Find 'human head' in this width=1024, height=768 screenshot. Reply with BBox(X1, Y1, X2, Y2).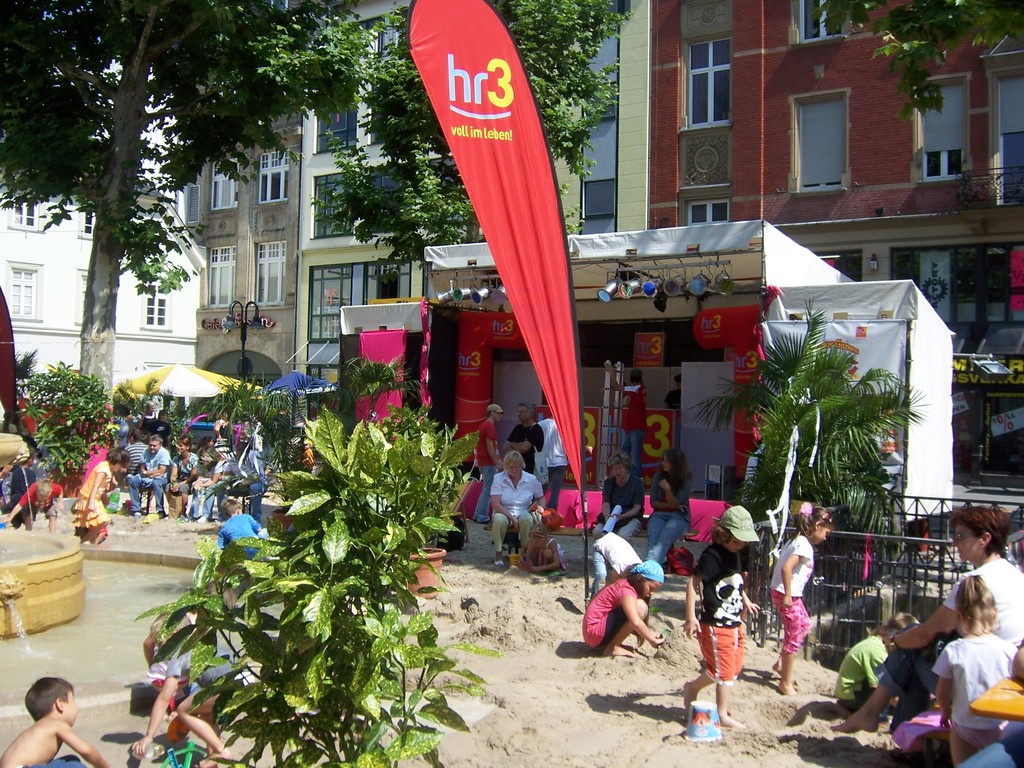
BBox(140, 399, 156, 417).
